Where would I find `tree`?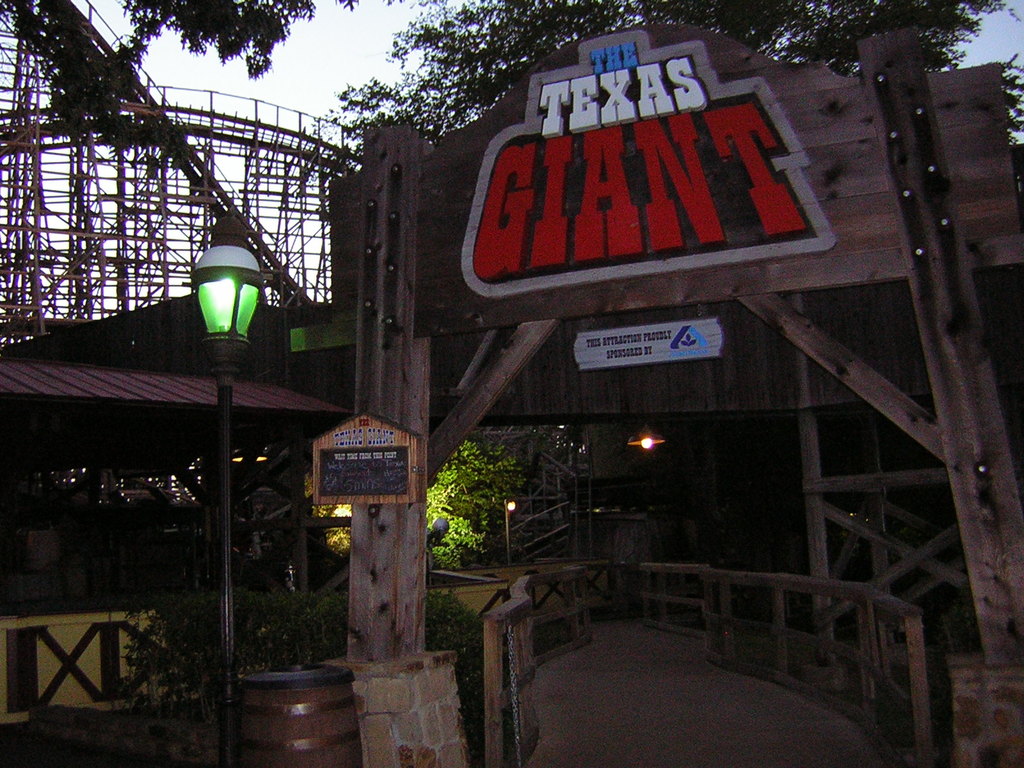
At bbox(0, 0, 309, 172).
